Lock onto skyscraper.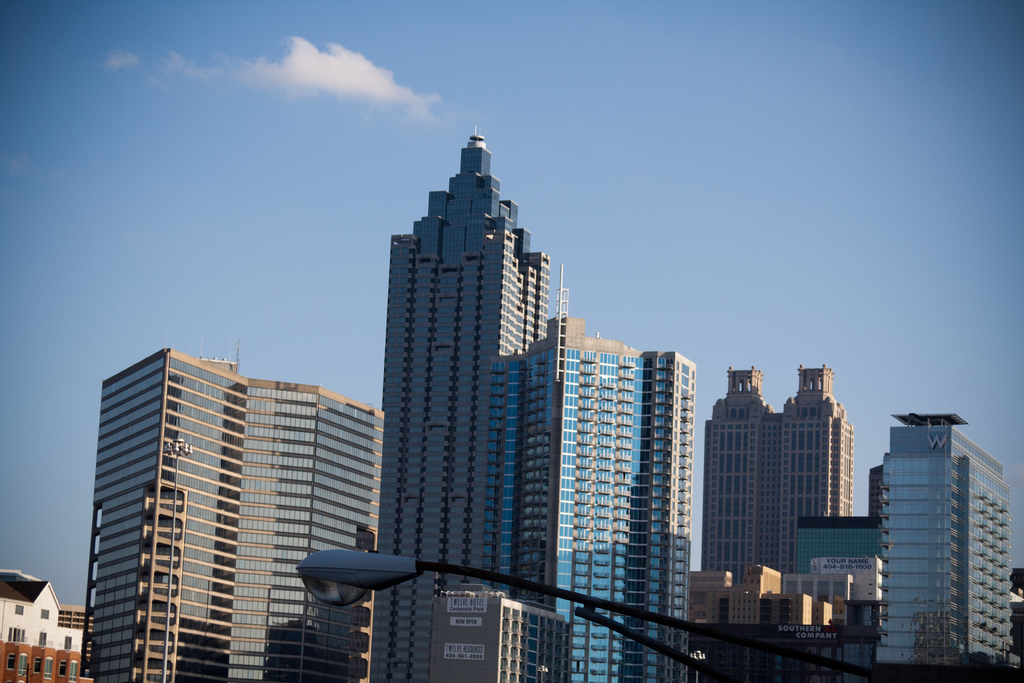
Locked: (228,370,388,682).
